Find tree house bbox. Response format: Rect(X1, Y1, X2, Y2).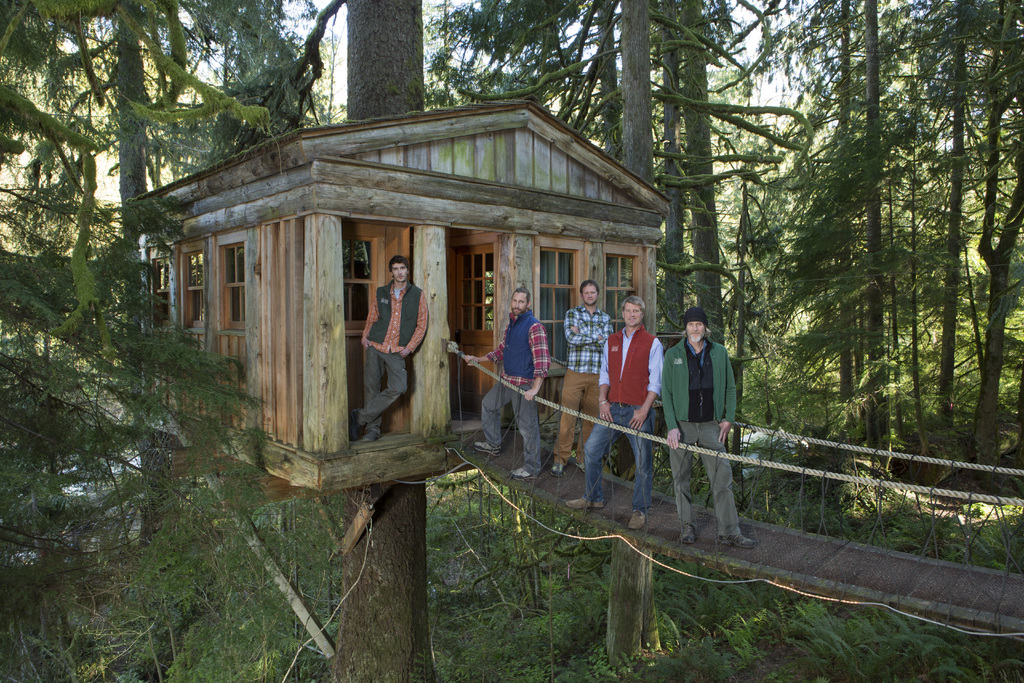
Rect(122, 94, 674, 498).
